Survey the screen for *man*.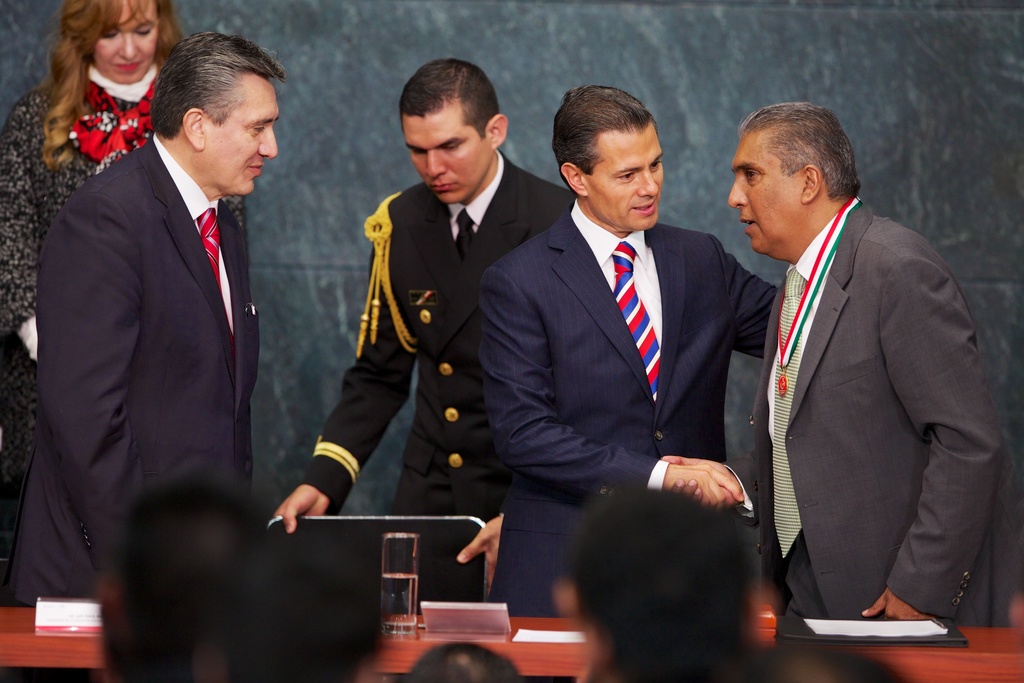
Survey found: left=485, top=79, right=778, bottom=628.
